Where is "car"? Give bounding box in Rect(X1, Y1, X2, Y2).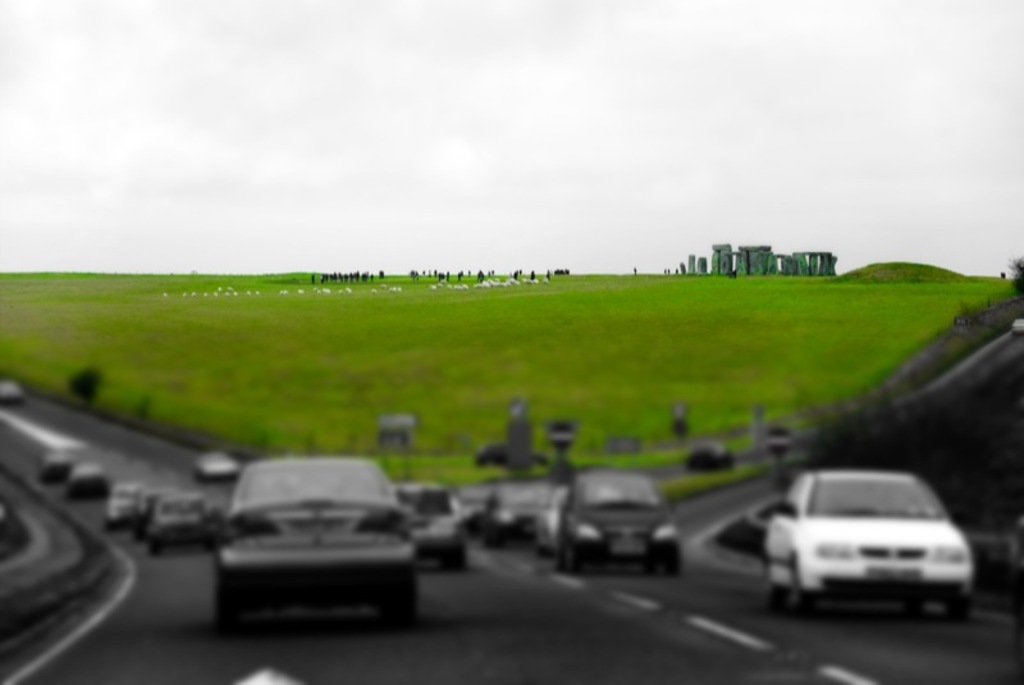
Rect(470, 442, 547, 466).
